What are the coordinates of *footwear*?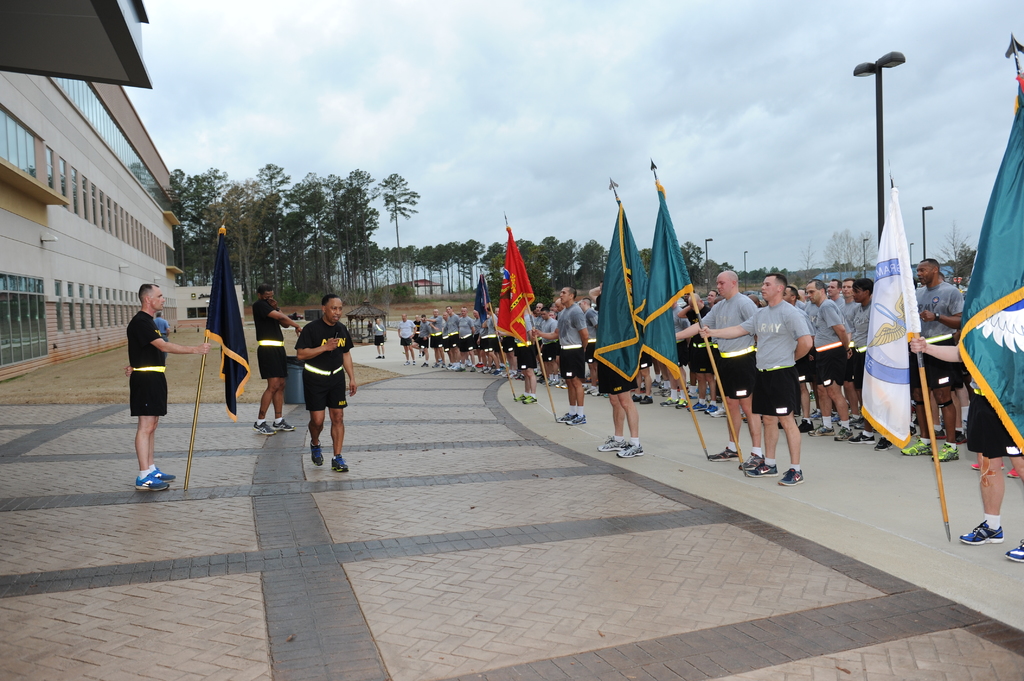
detection(252, 417, 273, 429).
